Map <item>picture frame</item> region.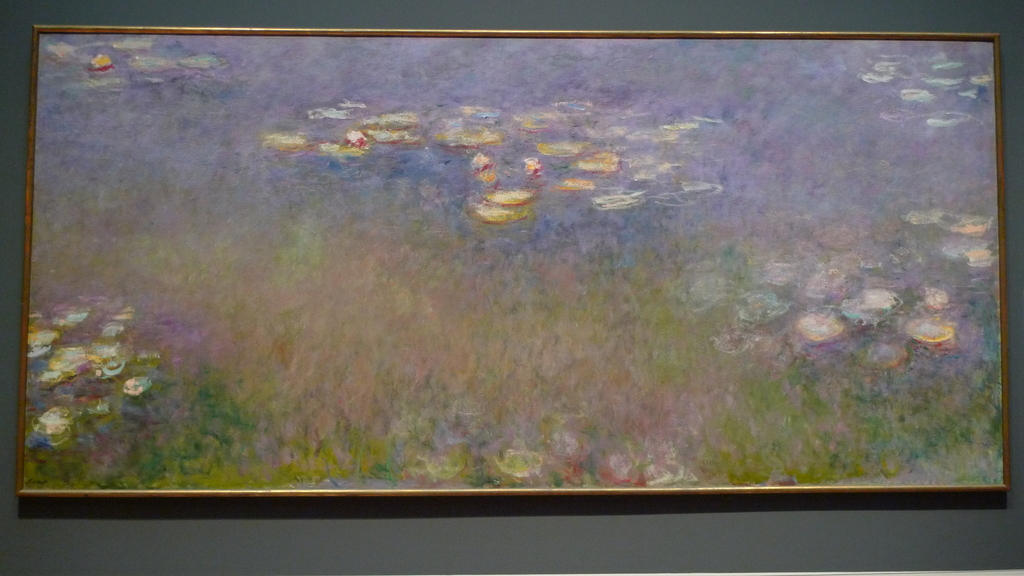
Mapped to {"x1": 24, "y1": 17, "x2": 1023, "y2": 540}.
